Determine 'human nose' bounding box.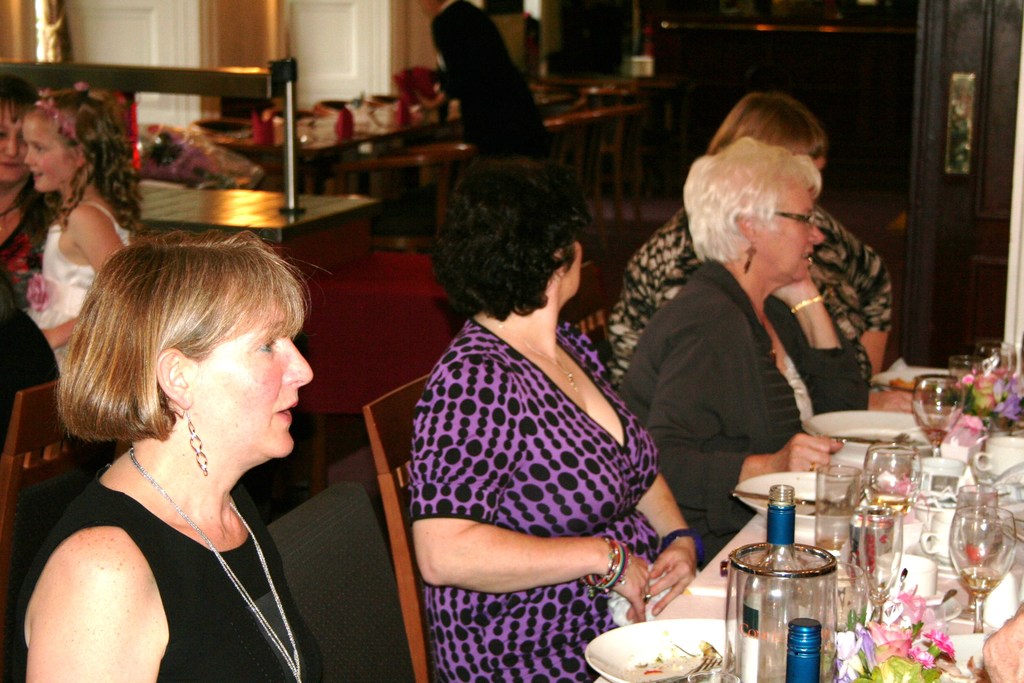
Determined: region(24, 145, 35, 168).
